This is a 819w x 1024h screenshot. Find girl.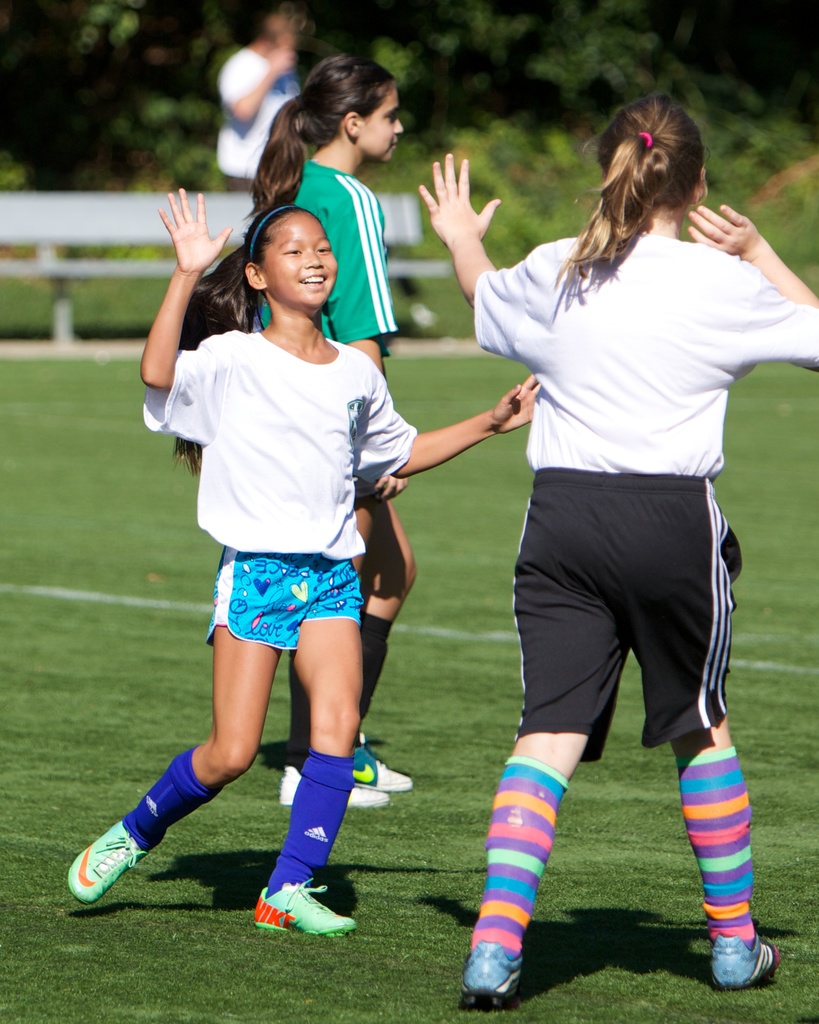
Bounding box: x1=54, y1=186, x2=542, y2=937.
